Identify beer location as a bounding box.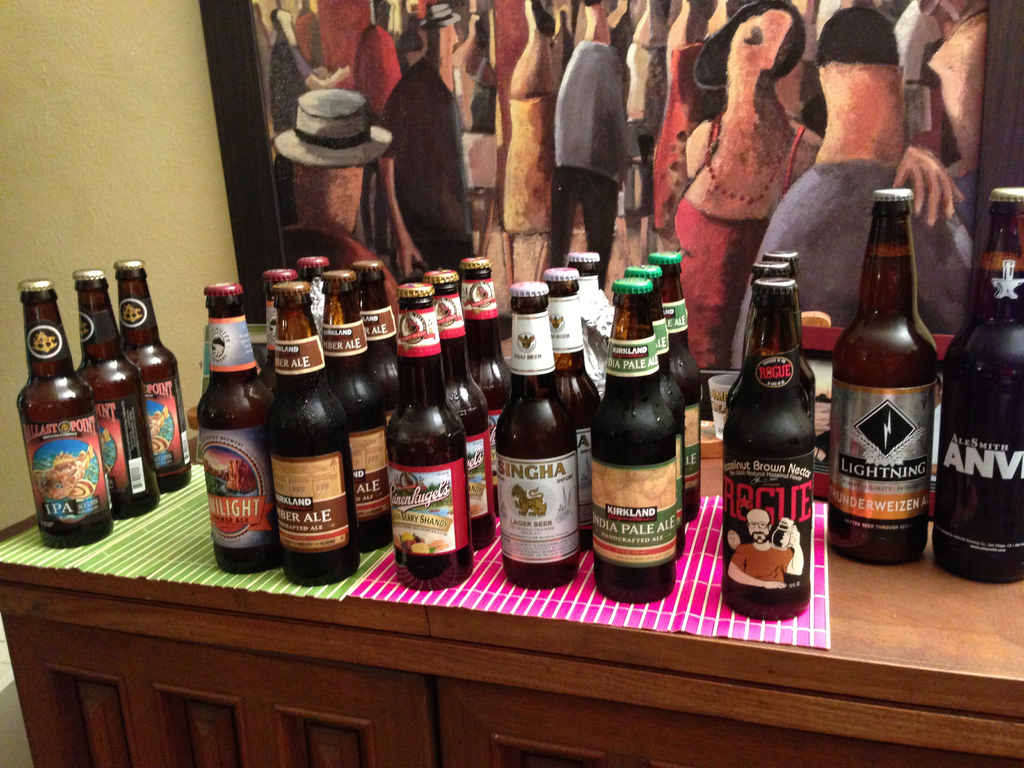
<bbox>266, 286, 359, 596</bbox>.
